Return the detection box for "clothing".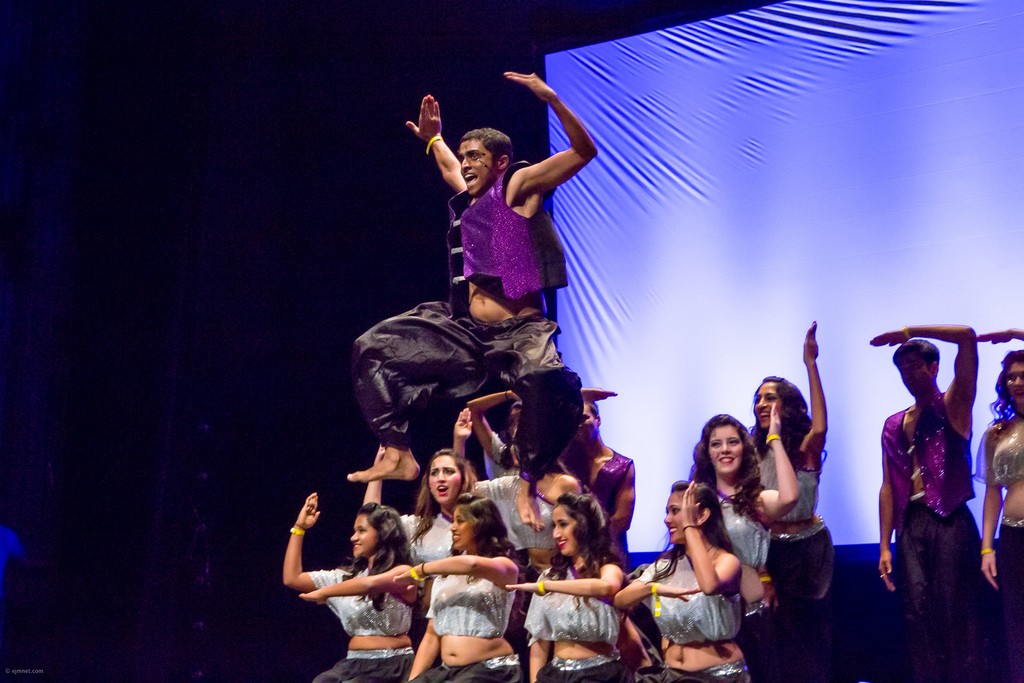
select_region(308, 566, 415, 682).
